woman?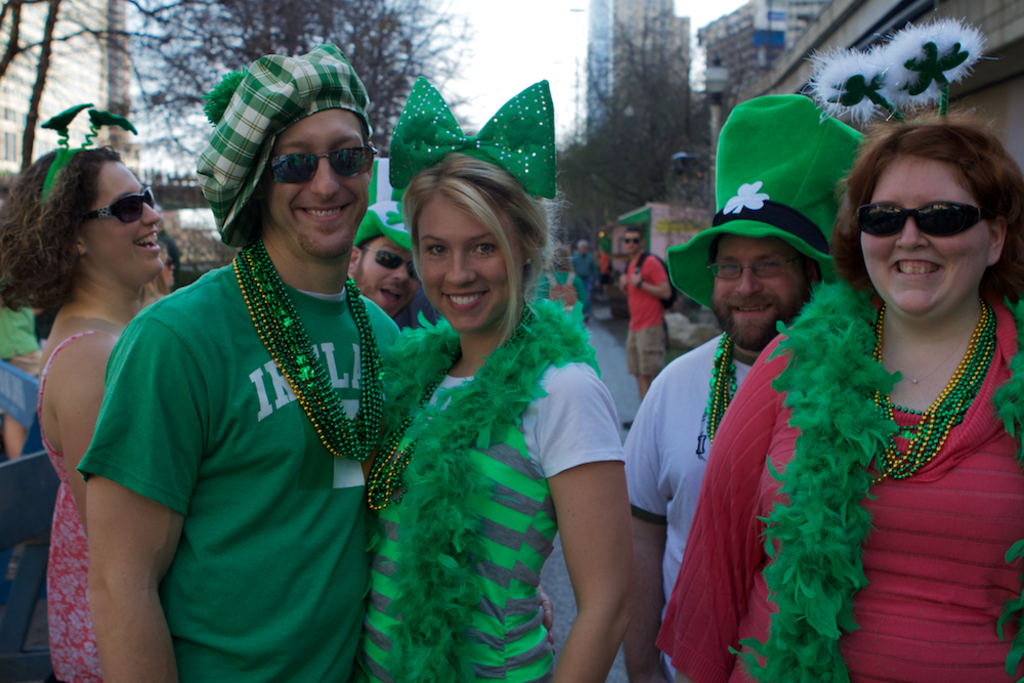
x1=340, y1=155, x2=632, y2=673
